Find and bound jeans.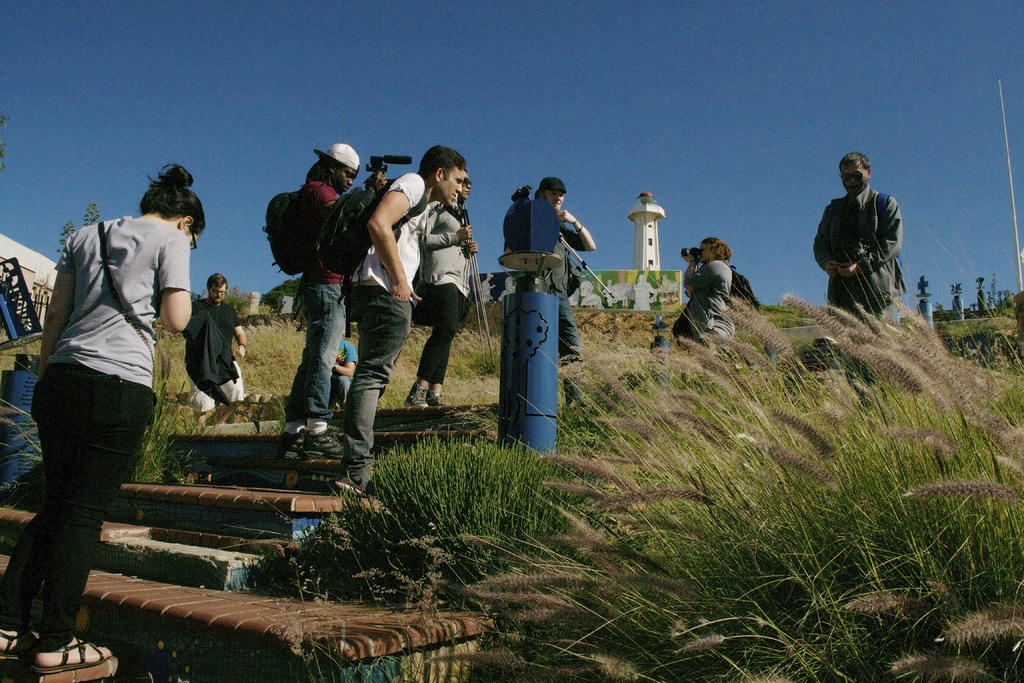
Bound: <bbox>0, 351, 156, 658</bbox>.
